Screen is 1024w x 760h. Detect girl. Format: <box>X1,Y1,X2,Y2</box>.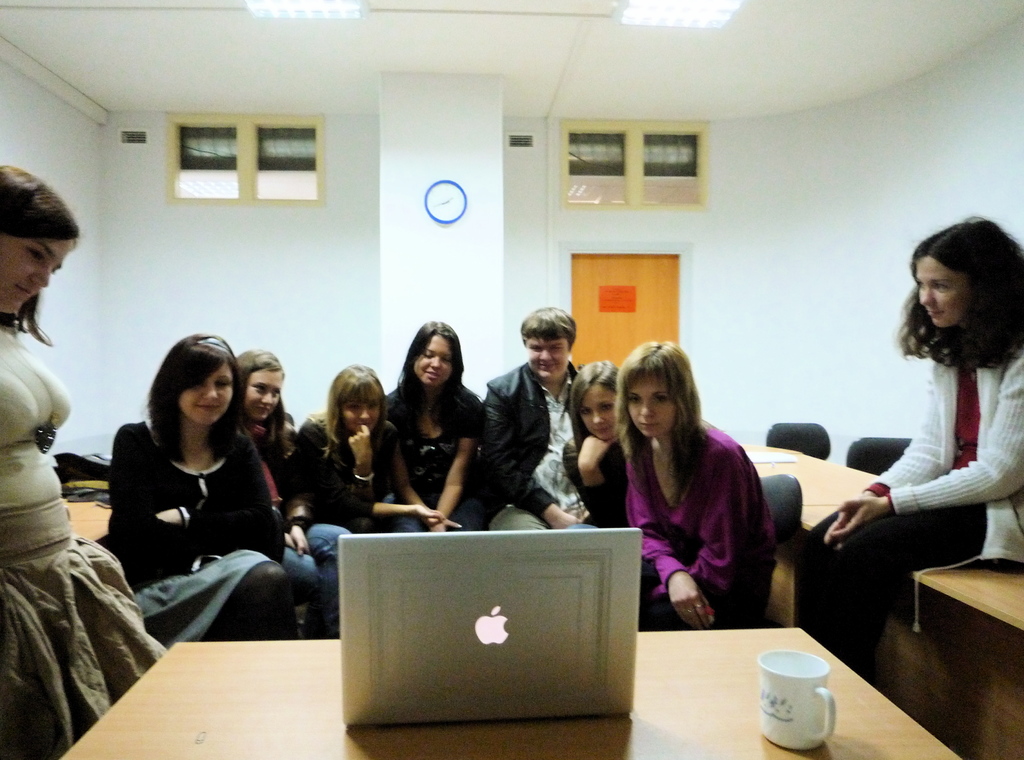
<box>233,342,354,641</box>.
